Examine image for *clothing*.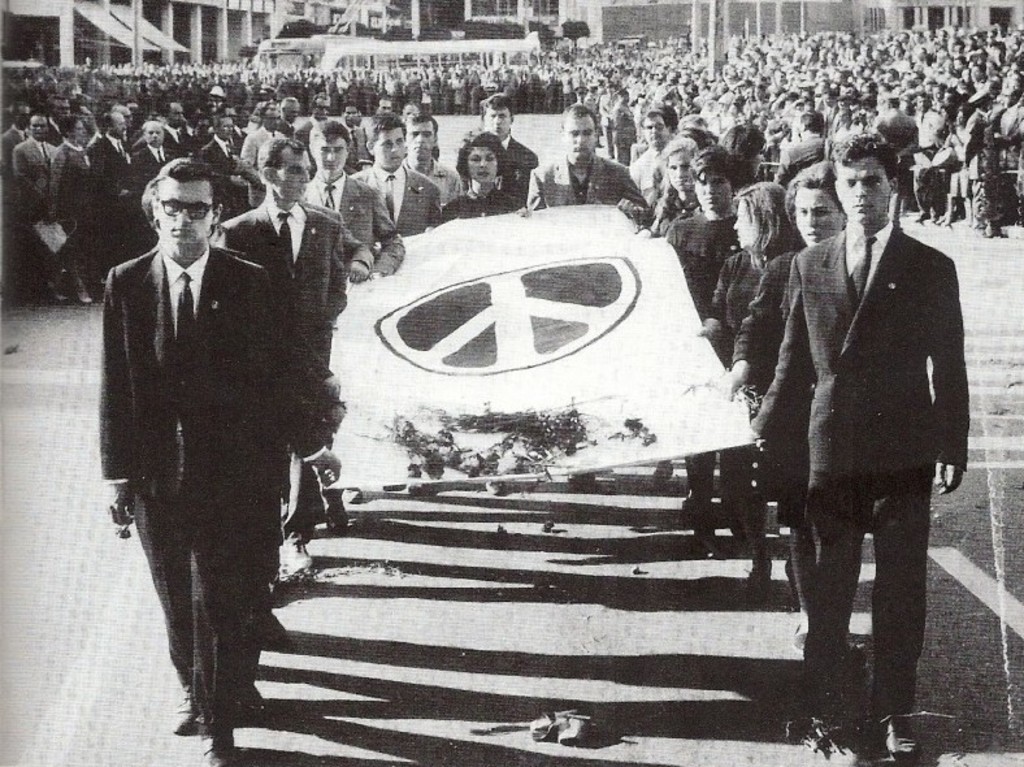
Examination result: l=83, t=147, r=337, b=716.
